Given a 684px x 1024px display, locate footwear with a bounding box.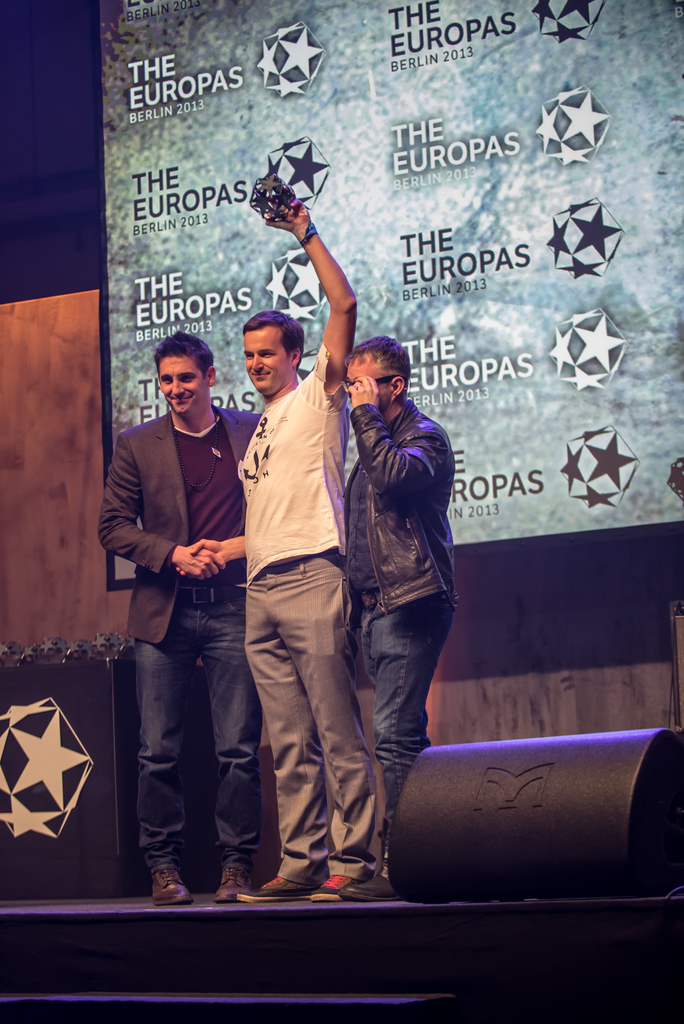
Located: Rect(336, 872, 398, 904).
